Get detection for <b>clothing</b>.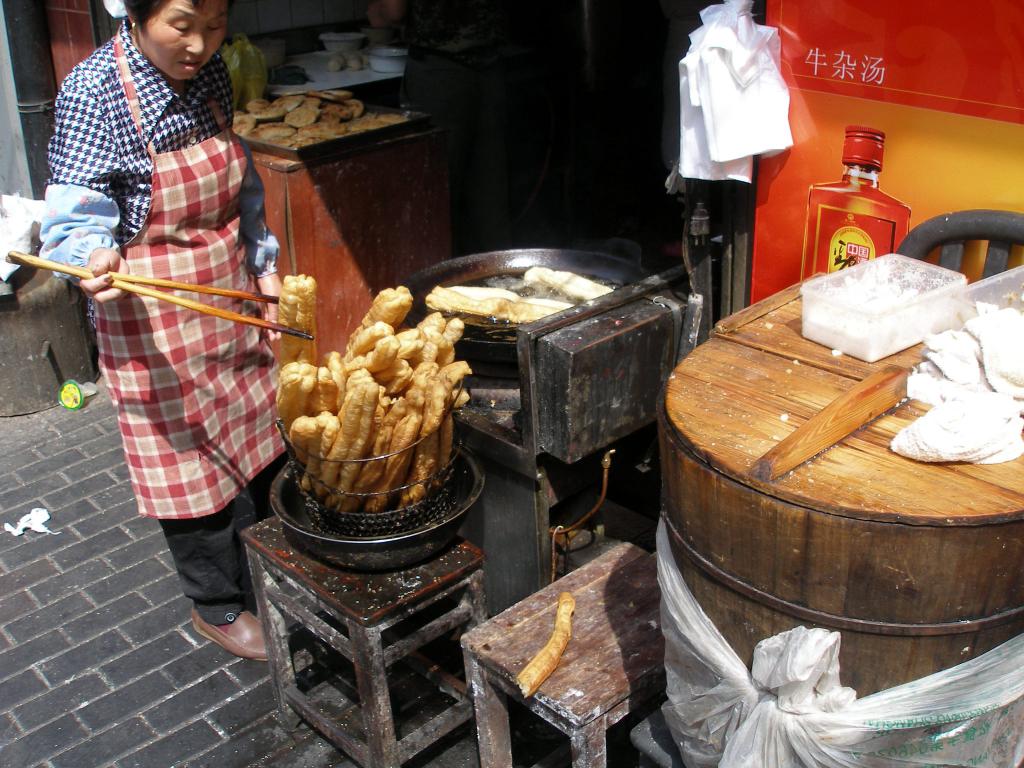
Detection: pyautogui.locateOnScreen(56, 30, 271, 419).
